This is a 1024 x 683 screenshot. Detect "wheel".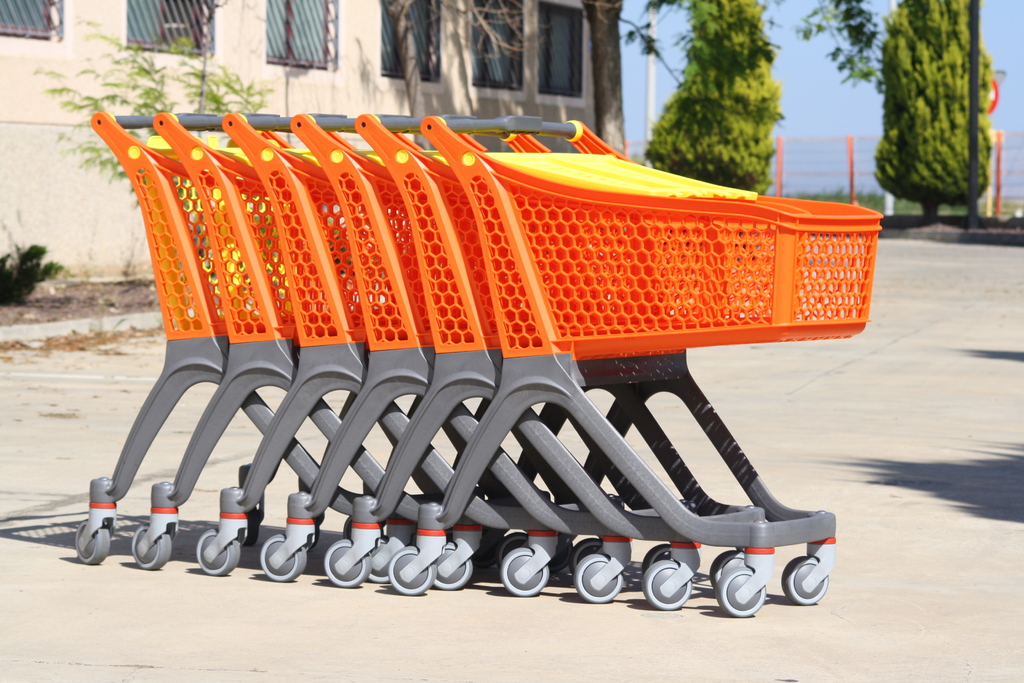
left=261, top=535, right=306, bottom=581.
